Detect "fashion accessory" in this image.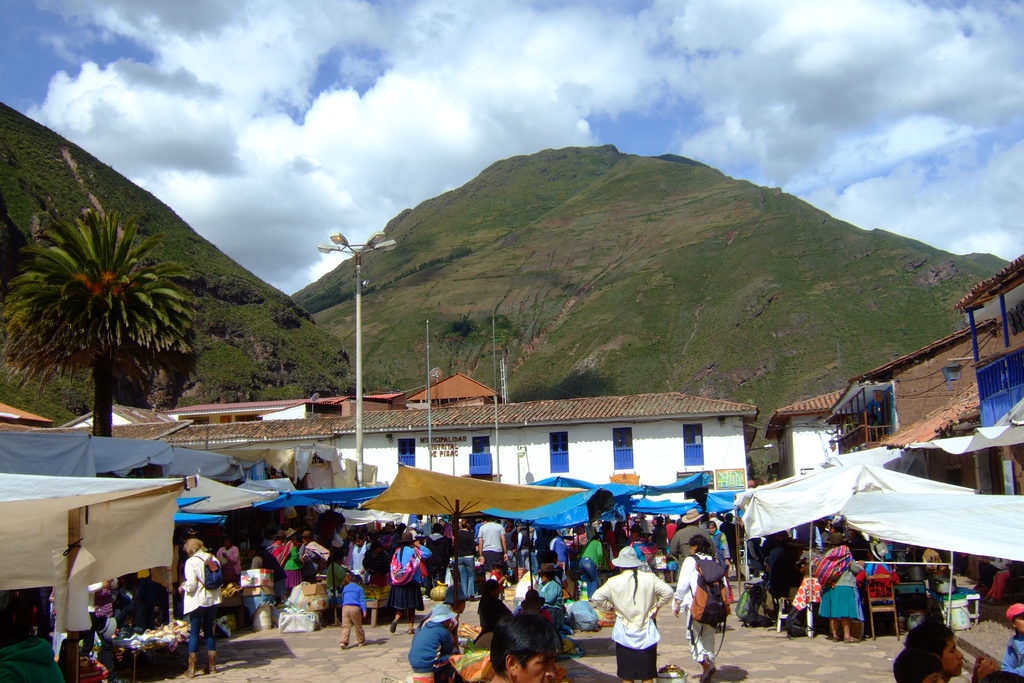
Detection: {"x1": 430, "y1": 604, "x2": 458, "y2": 622}.
